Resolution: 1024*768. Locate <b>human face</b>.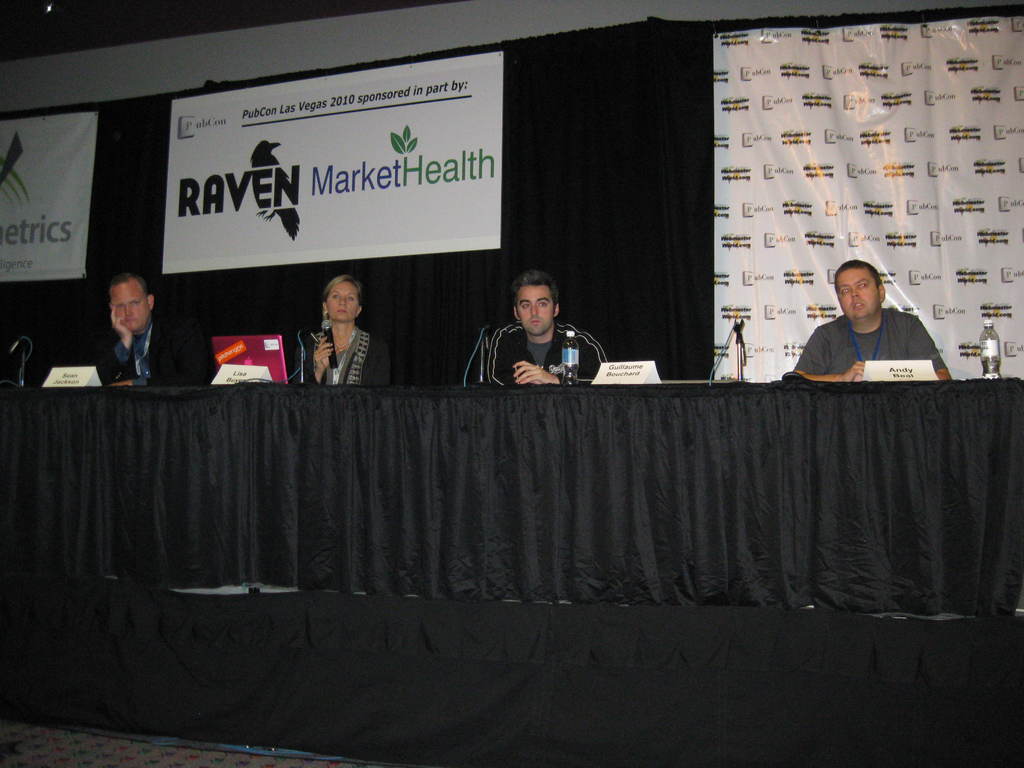
l=520, t=280, r=556, b=333.
